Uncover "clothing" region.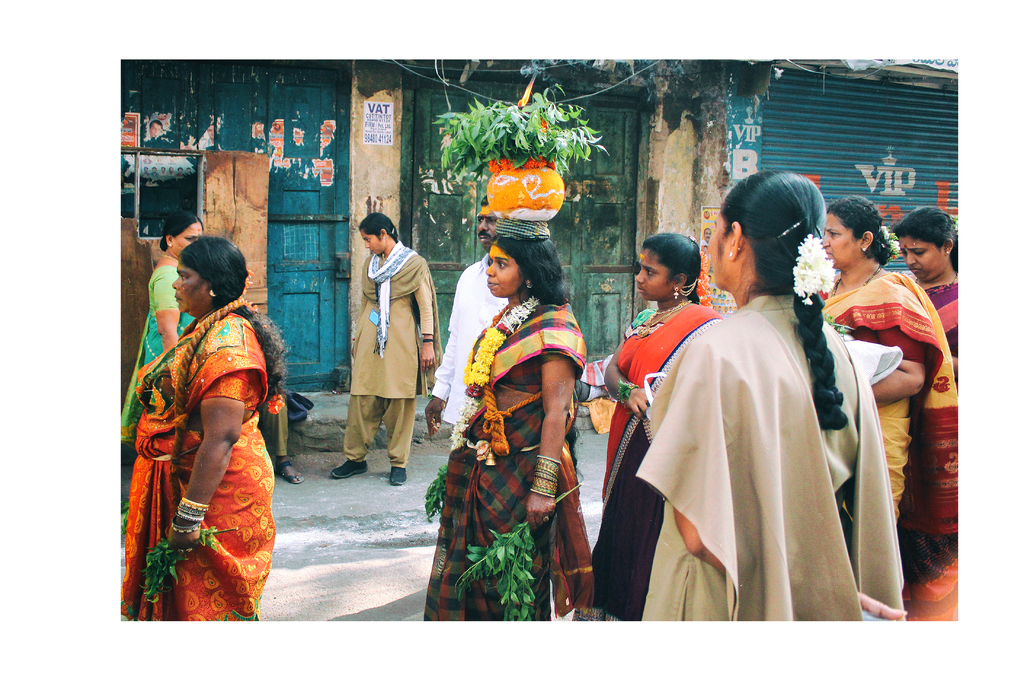
Uncovered: l=572, t=303, r=725, b=621.
